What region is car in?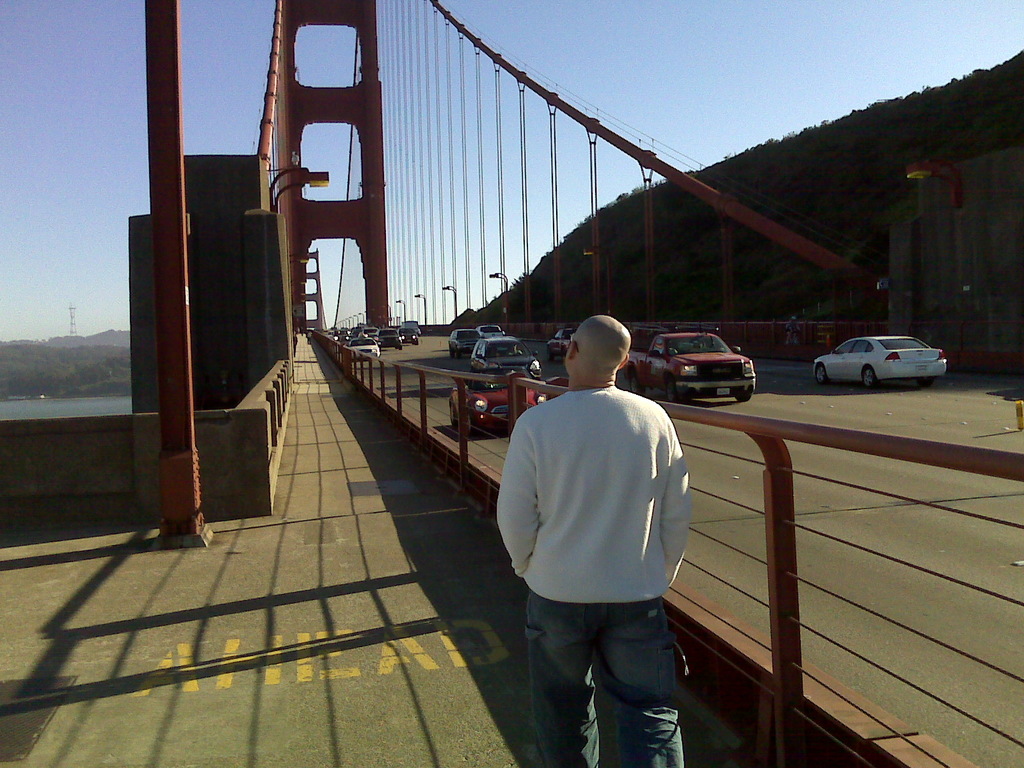
[x1=470, y1=336, x2=545, y2=380].
